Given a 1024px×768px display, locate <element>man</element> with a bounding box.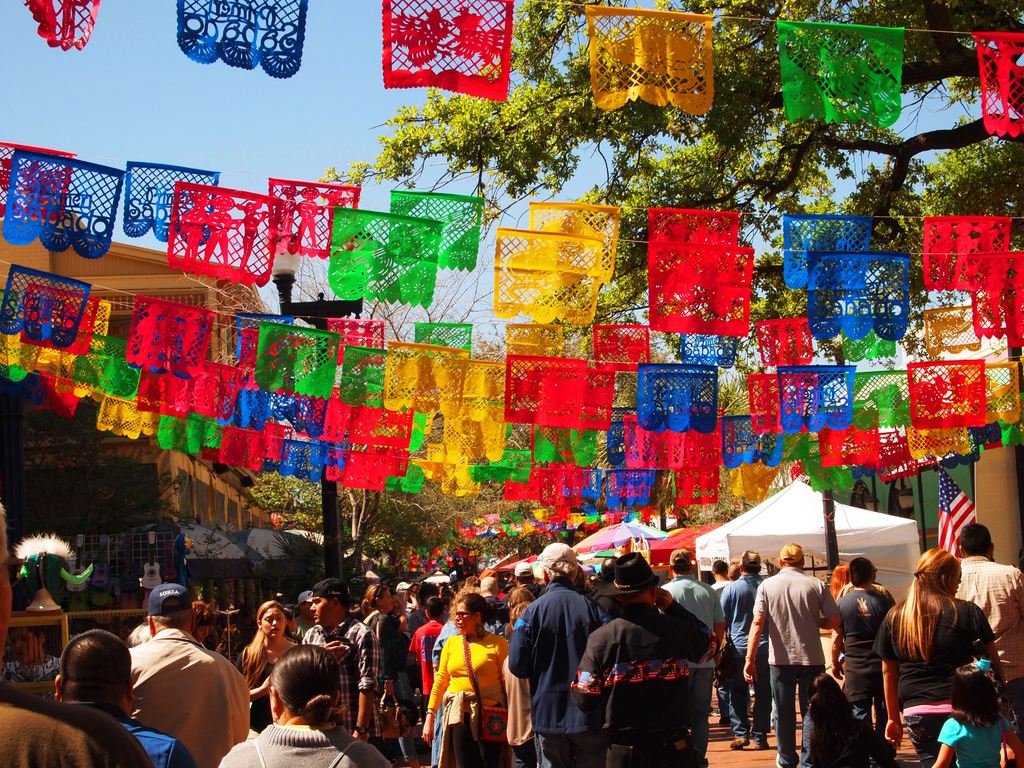
Located: box=[508, 543, 604, 767].
